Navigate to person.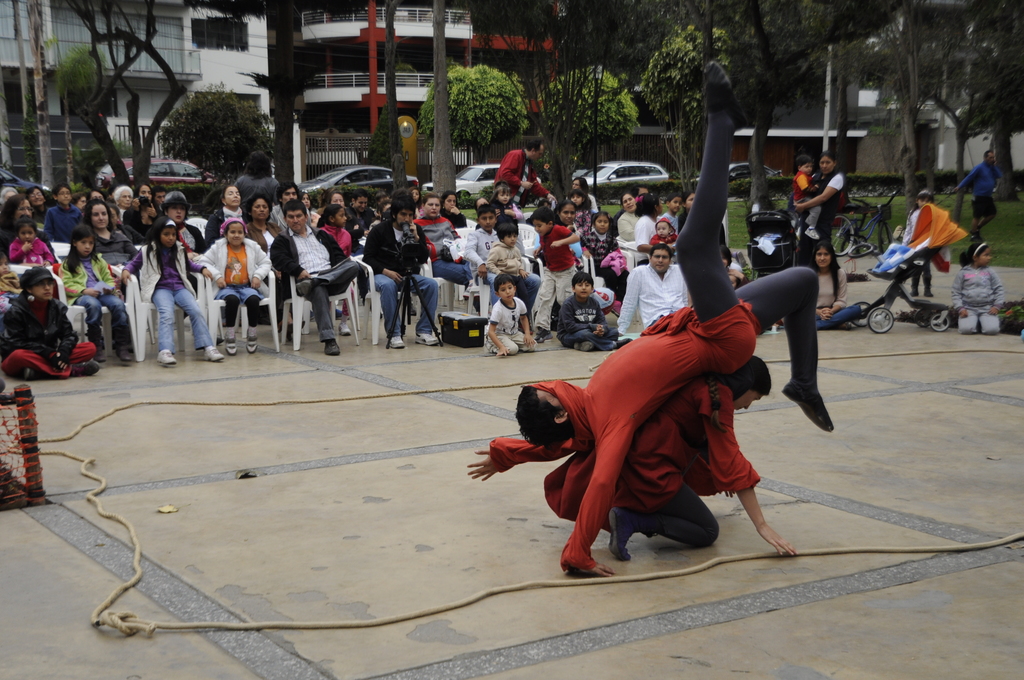
Navigation target: crop(947, 147, 998, 234).
